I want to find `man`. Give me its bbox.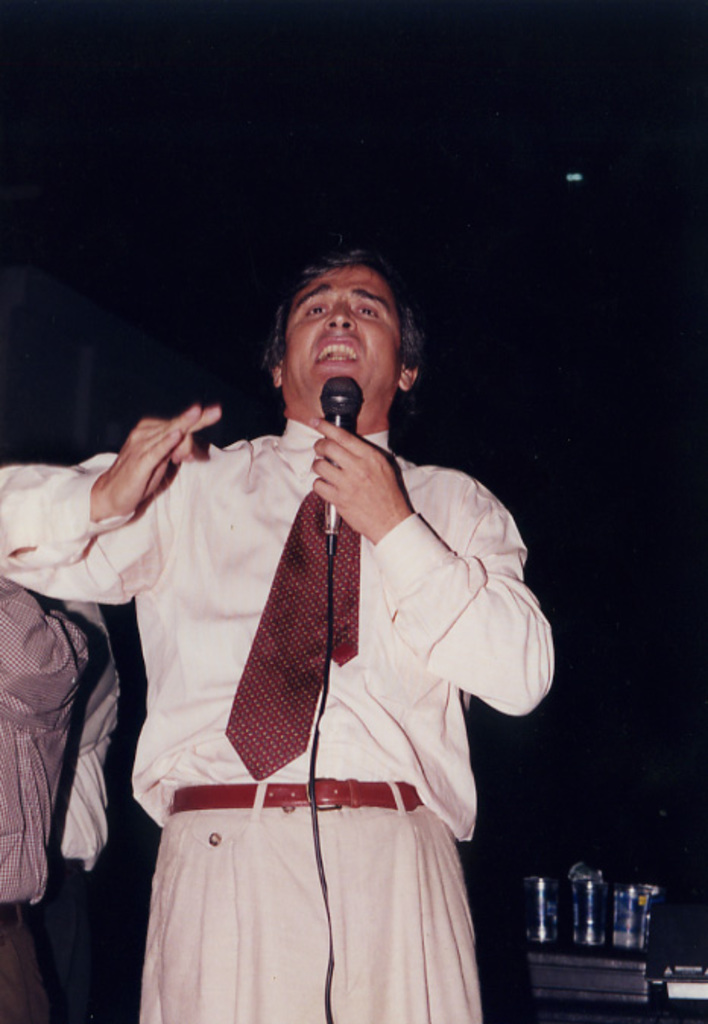
box(0, 232, 565, 1022).
